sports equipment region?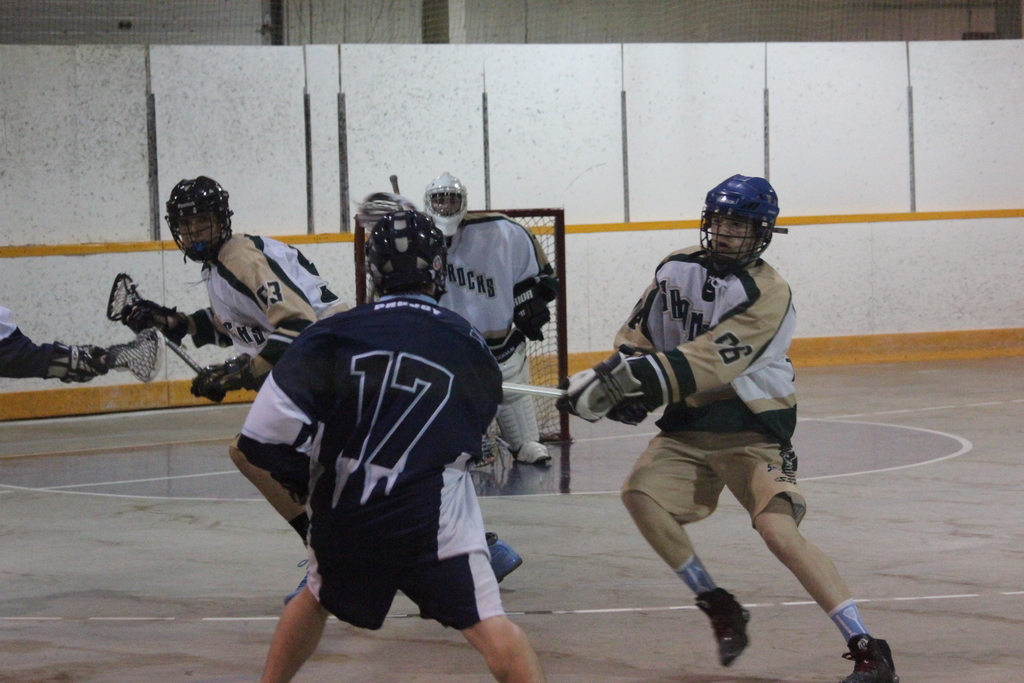
694, 589, 754, 668
